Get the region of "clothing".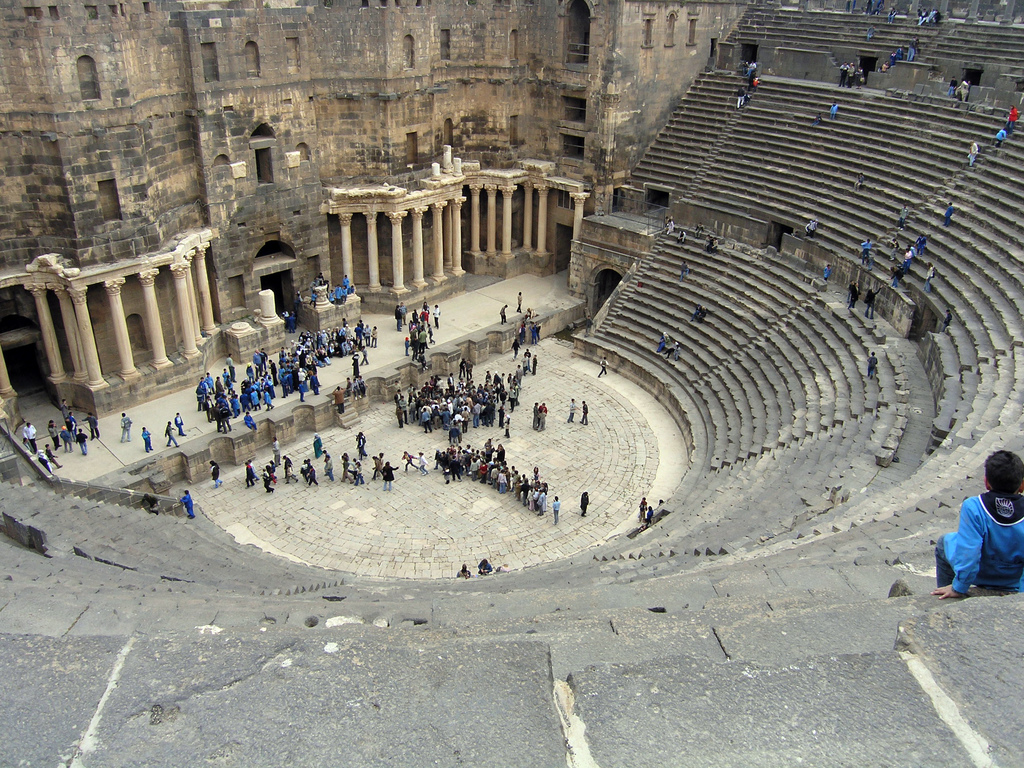
left=679, top=264, right=689, bottom=281.
